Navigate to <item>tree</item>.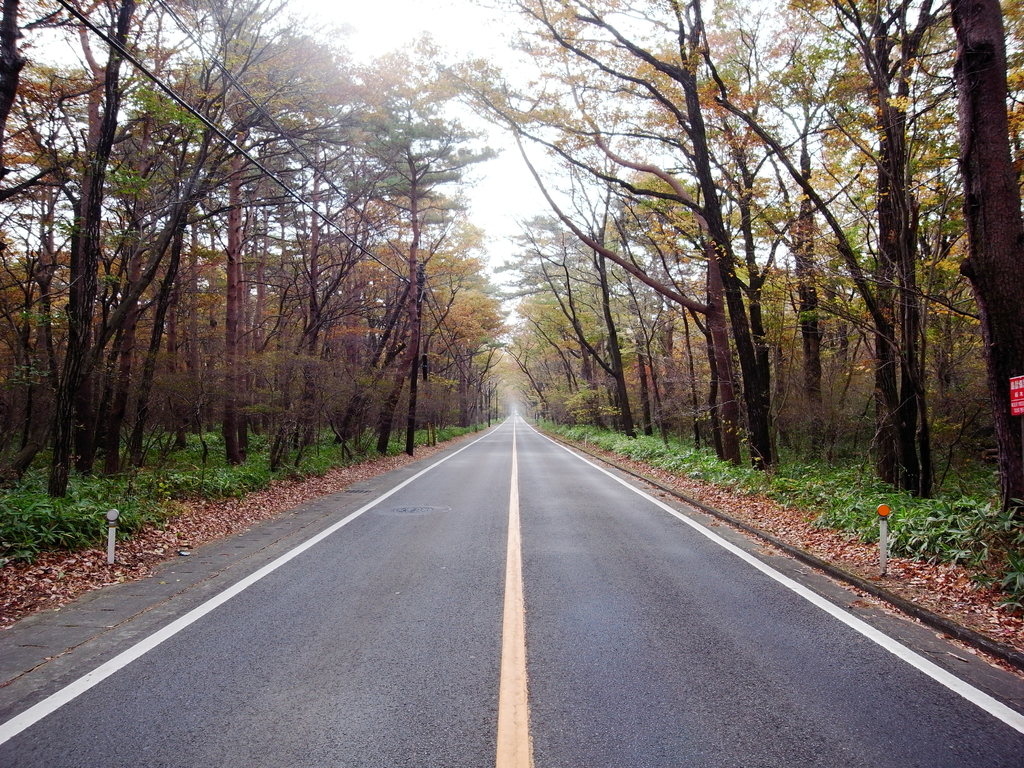
Navigation target: locate(462, 0, 861, 472).
